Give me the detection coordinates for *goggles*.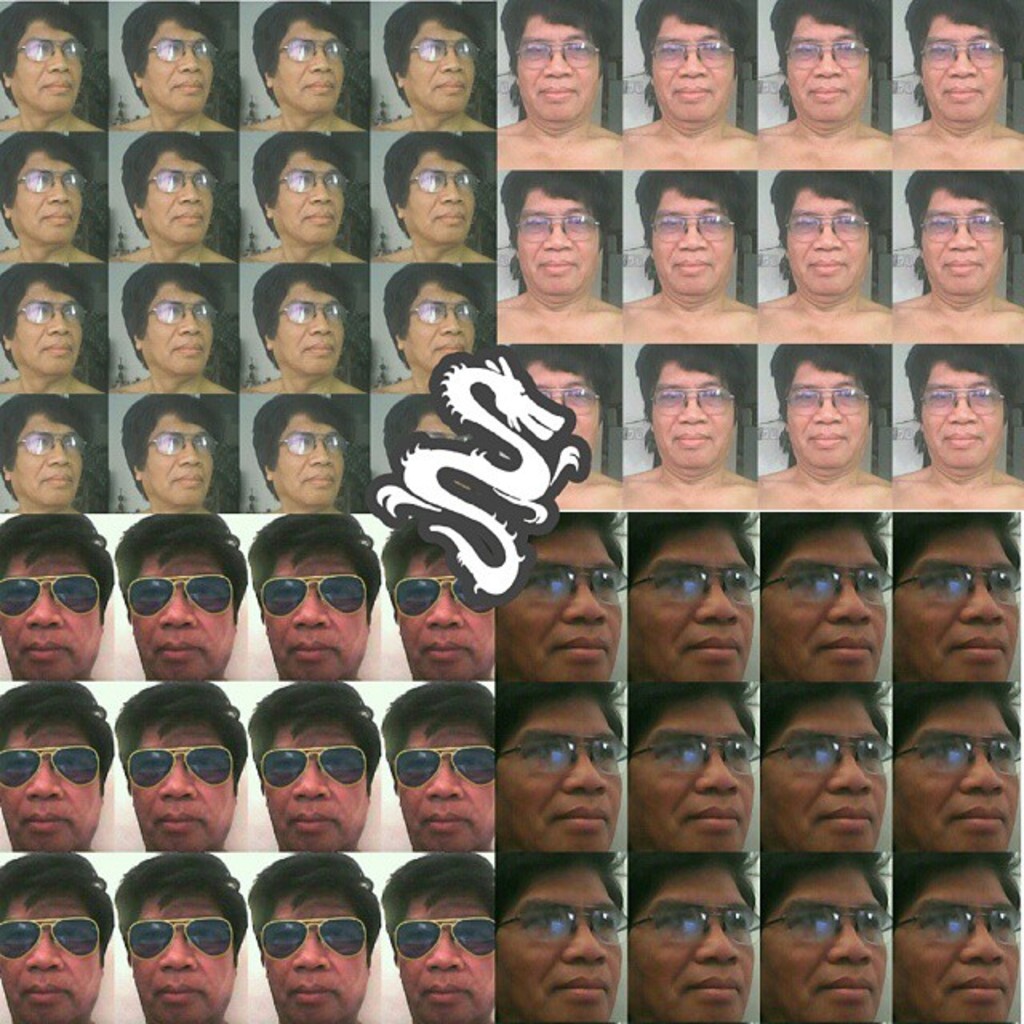
498,728,642,782.
